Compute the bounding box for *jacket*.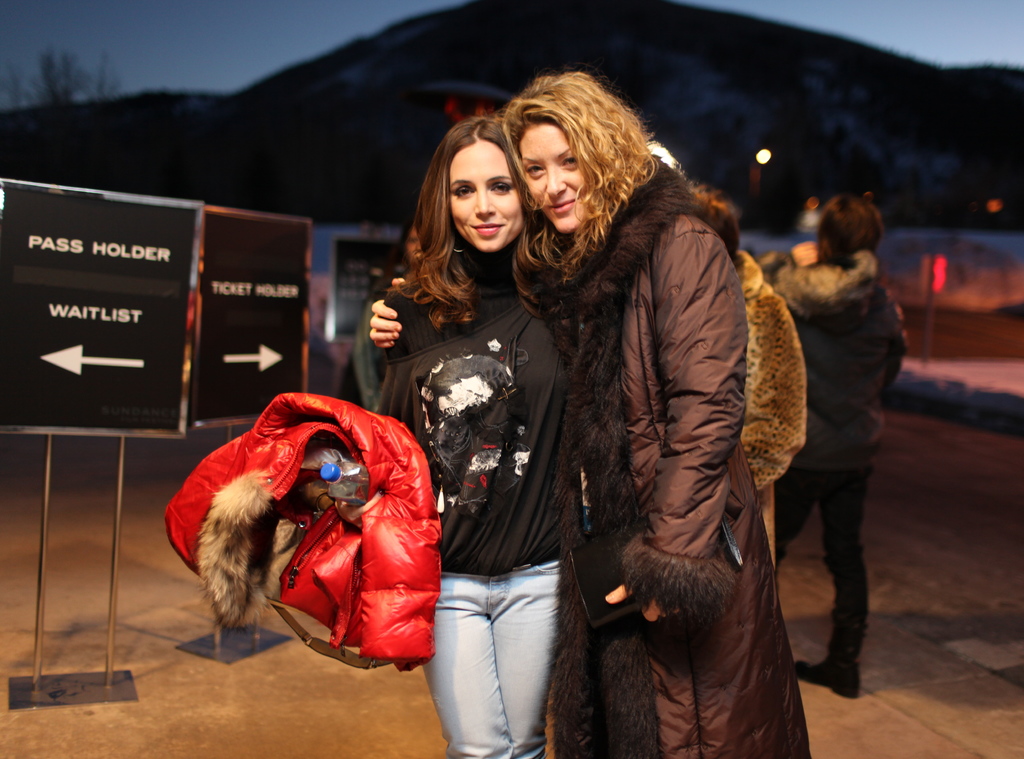
518, 158, 804, 758.
